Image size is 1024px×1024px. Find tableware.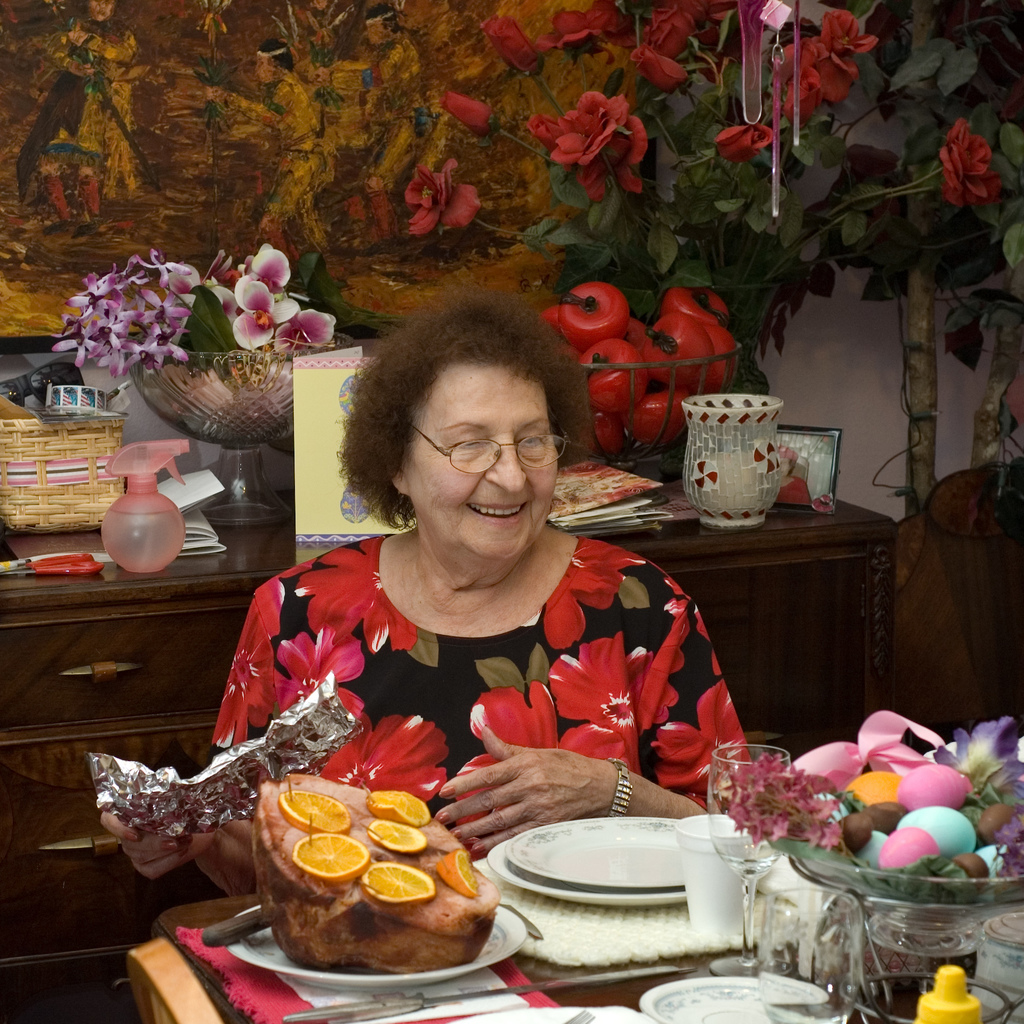
[442, 1001, 648, 1023].
